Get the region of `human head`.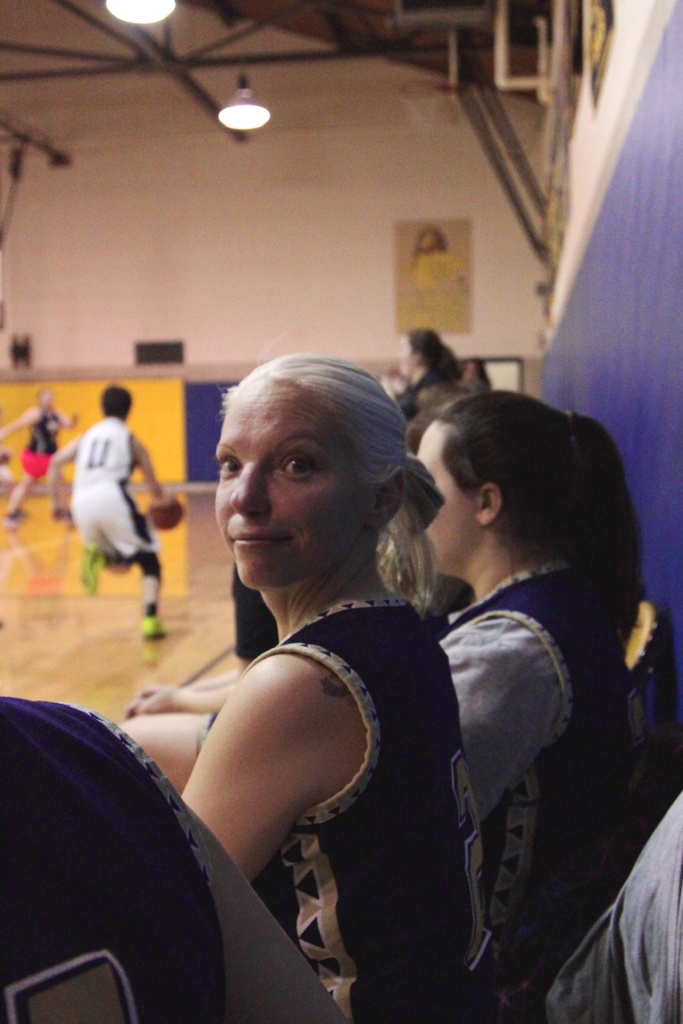
rect(415, 383, 457, 410).
